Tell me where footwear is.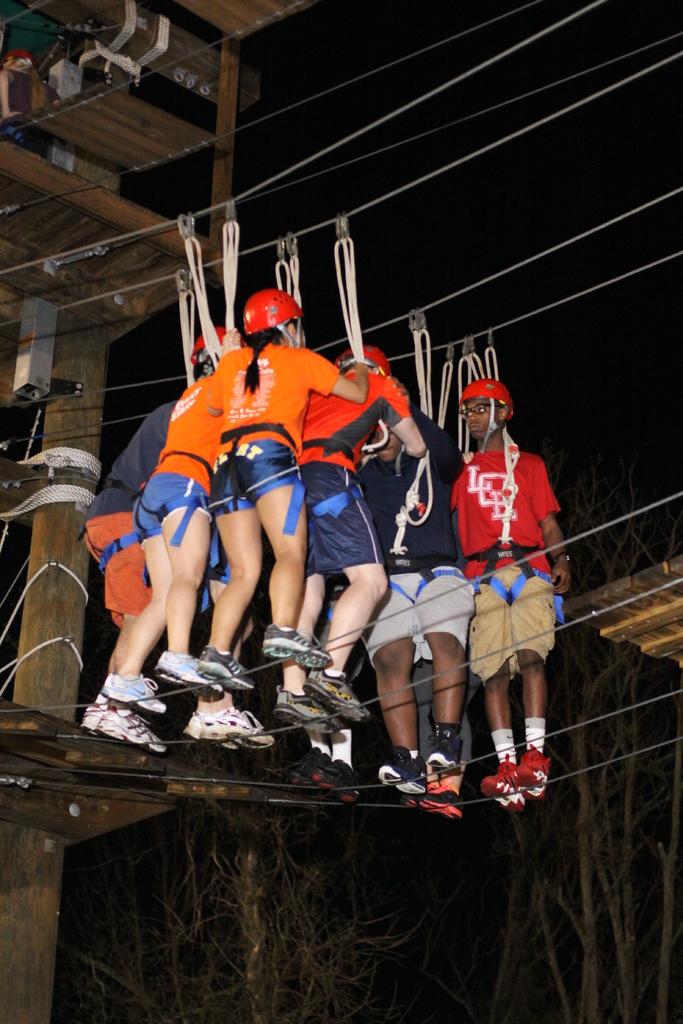
footwear is at Rect(406, 803, 456, 822).
